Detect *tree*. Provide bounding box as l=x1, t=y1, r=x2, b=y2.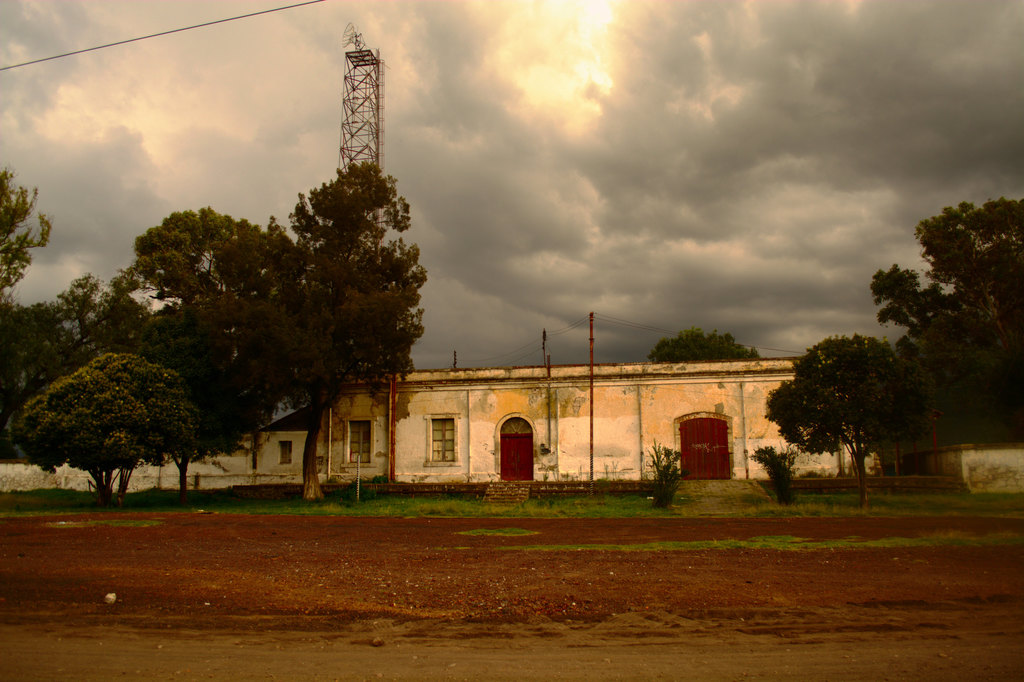
l=11, t=343, r=214, b=508.
